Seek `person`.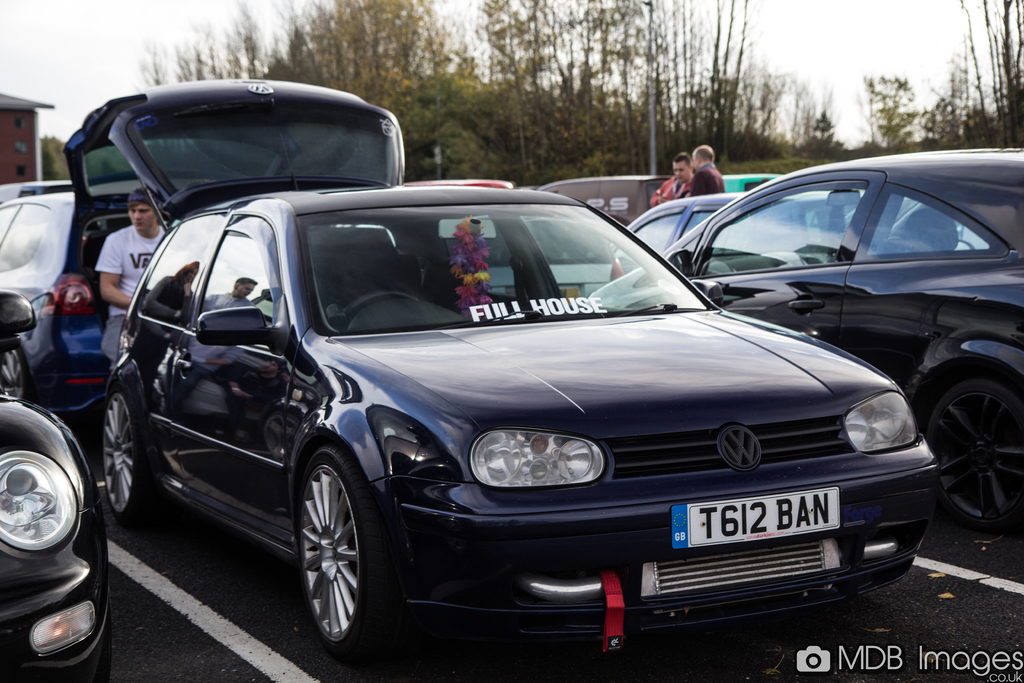
646,155,696,210.
